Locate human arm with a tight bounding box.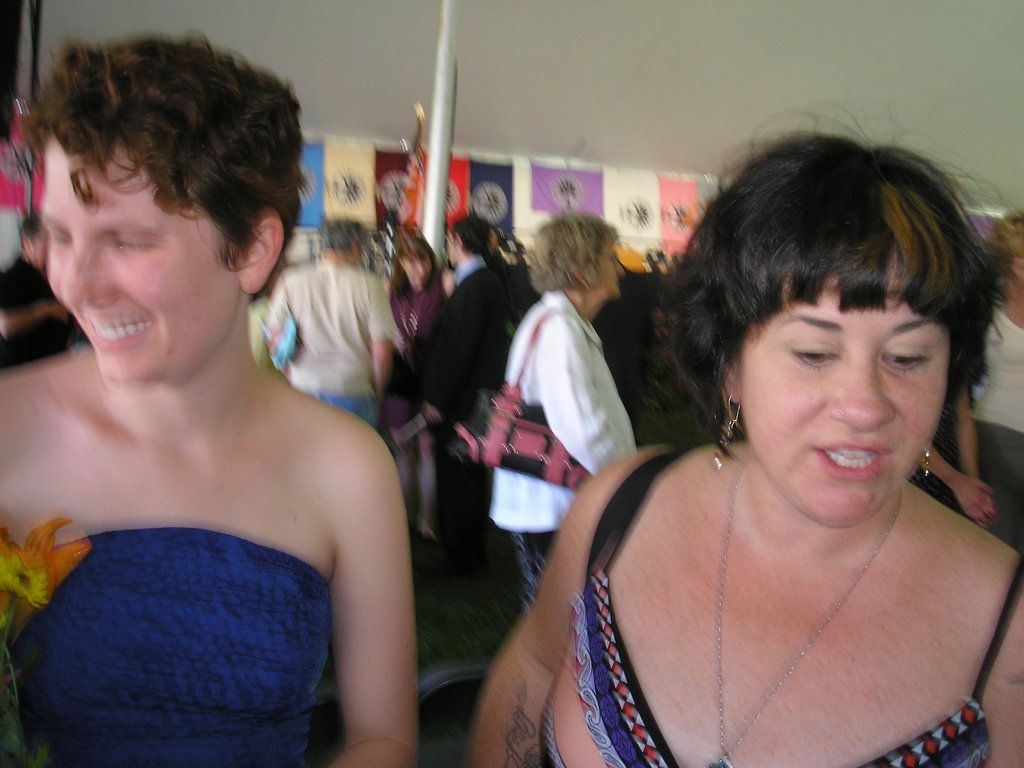
(x1=467, y1=442, x2=668, y2=767).
